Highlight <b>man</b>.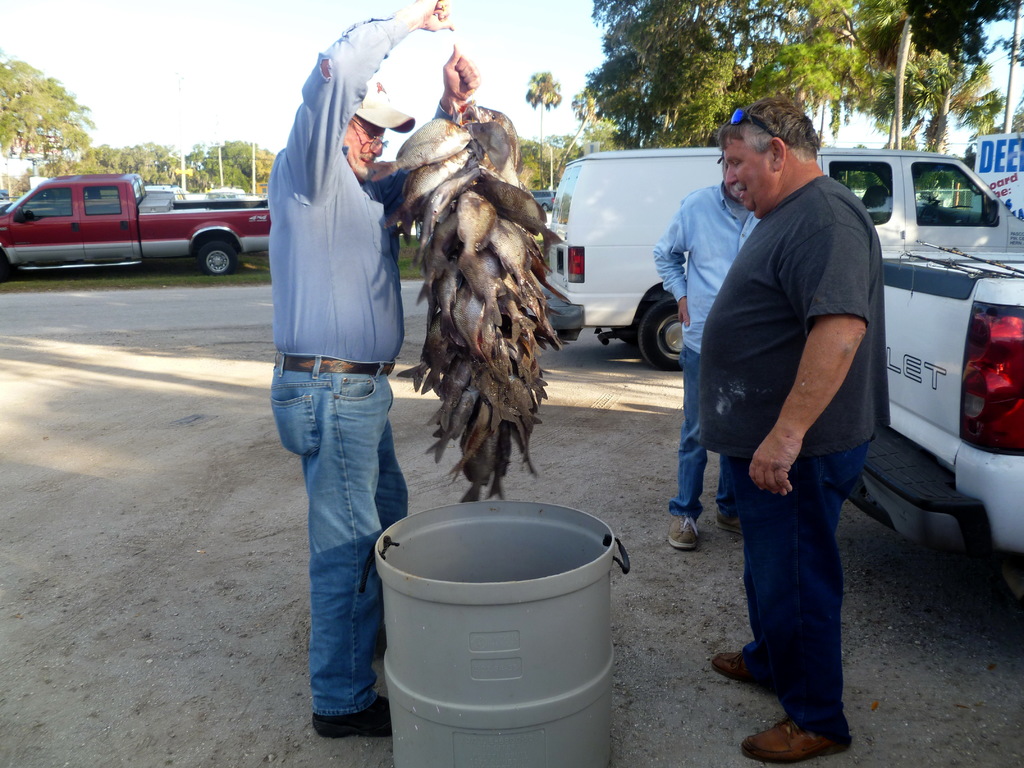
Highlighted region: <region>650, 145, 763, 558</region>.
